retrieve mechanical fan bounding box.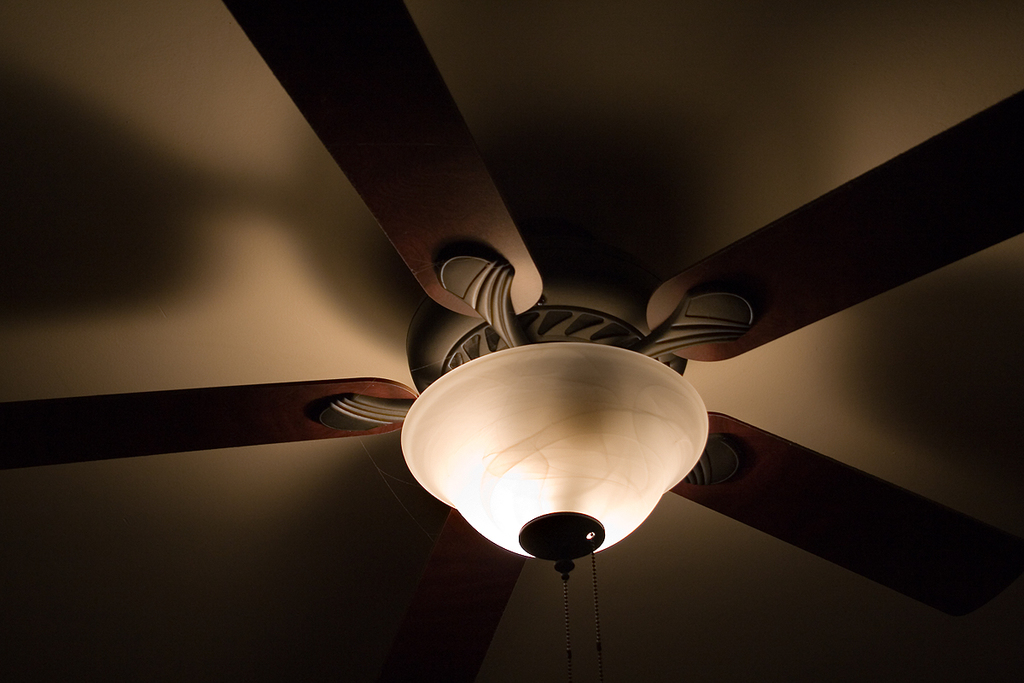
Bounding box: left=0, top=0, right=1023, bottom=682.
